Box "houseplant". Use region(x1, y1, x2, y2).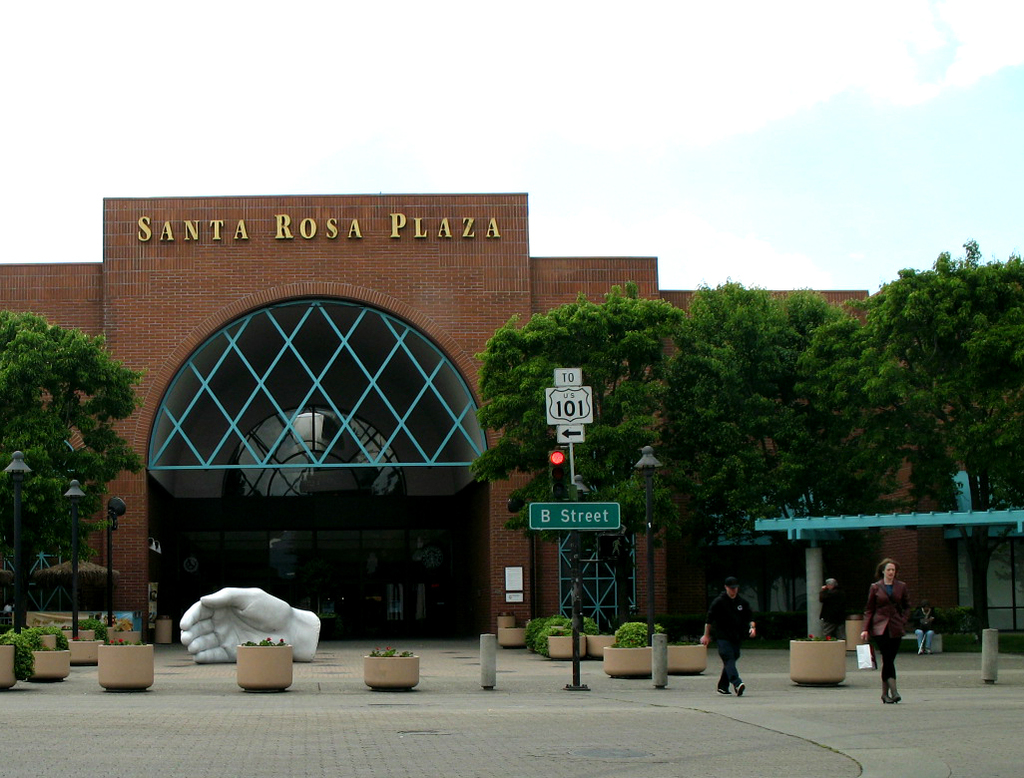
region(22, 623, 68, 680).
